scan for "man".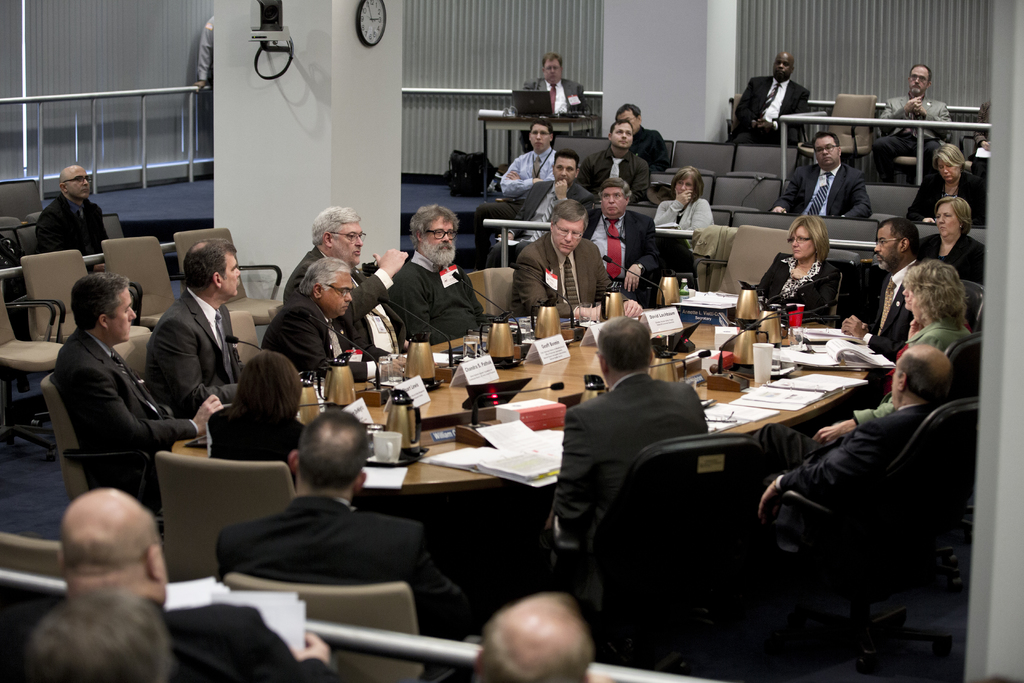
Scan result: select_region(609, 99, 675, 170).
